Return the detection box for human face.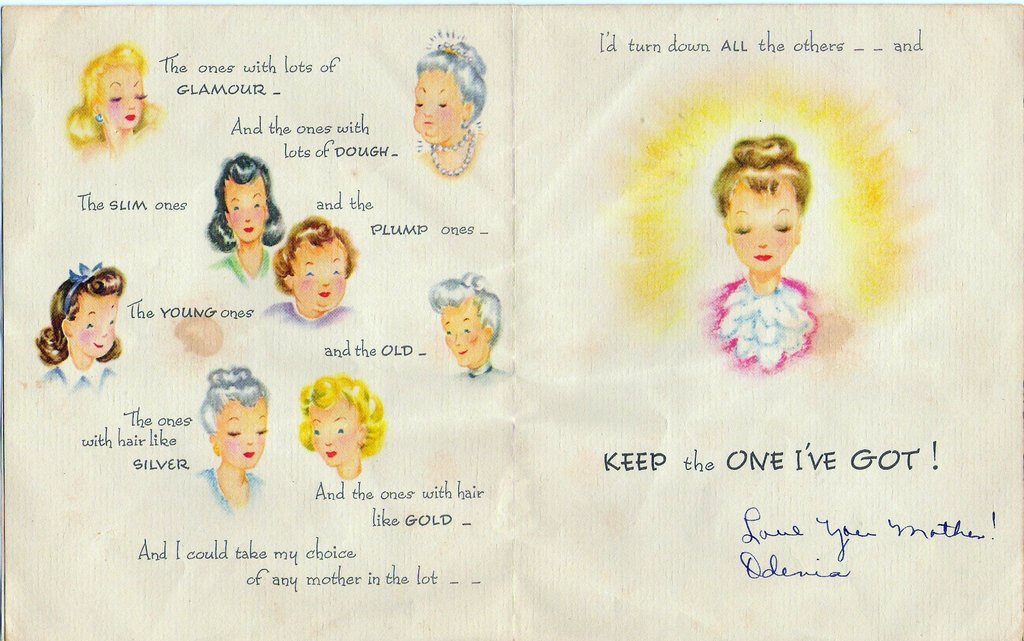
[x1=441, y1=295, x2=483, y2=365].
